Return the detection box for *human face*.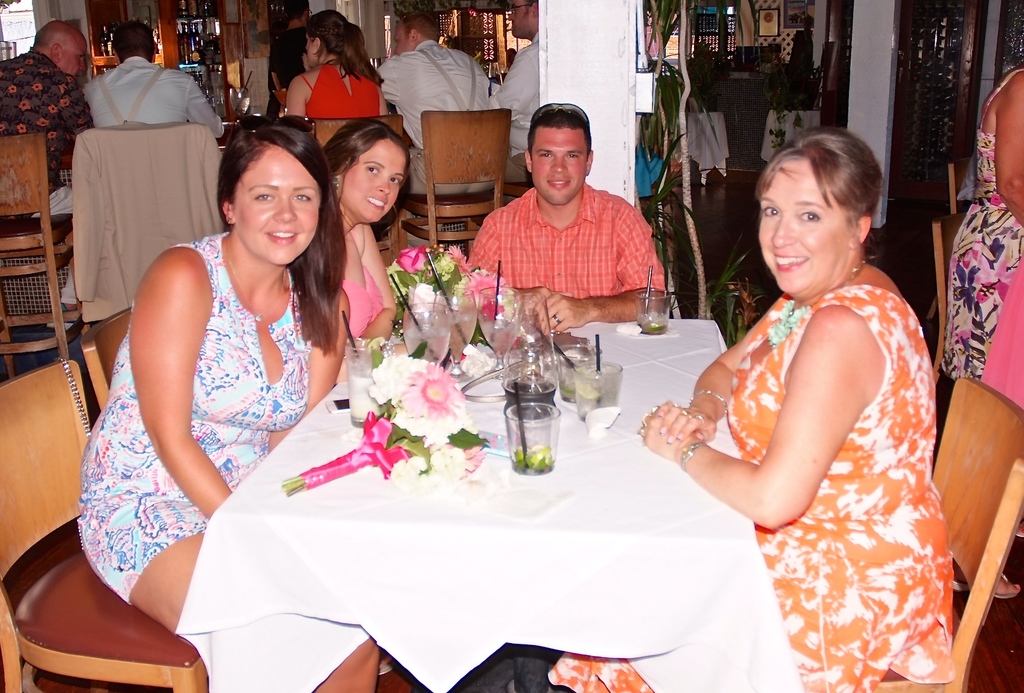
select_region(531, 124, 586, 204).
